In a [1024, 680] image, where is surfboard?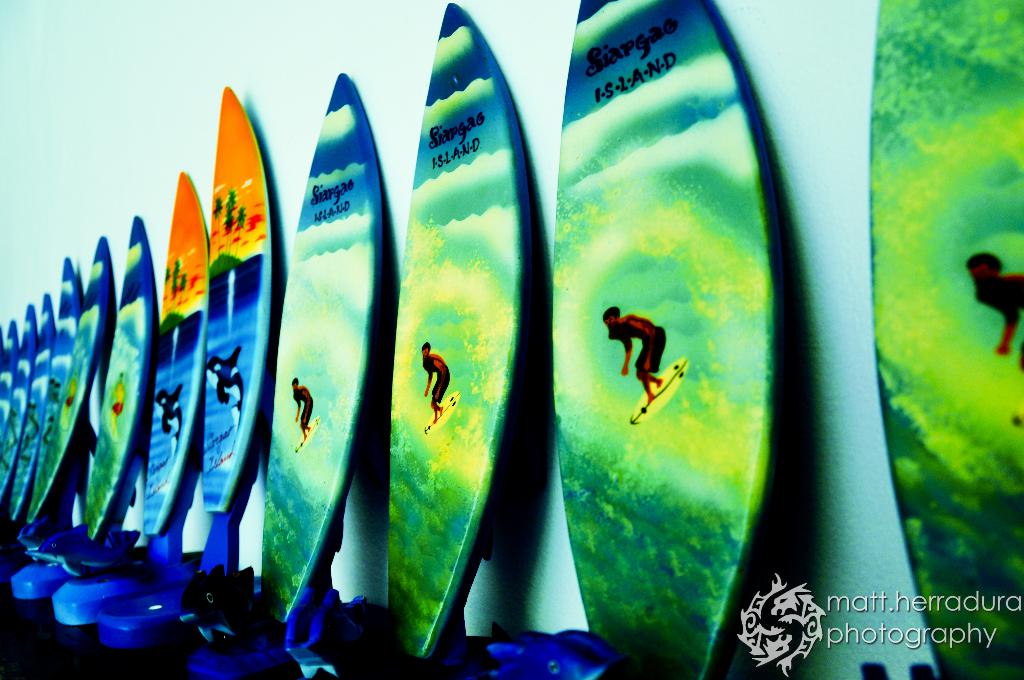
bbox(553, 0, 780, 679).
